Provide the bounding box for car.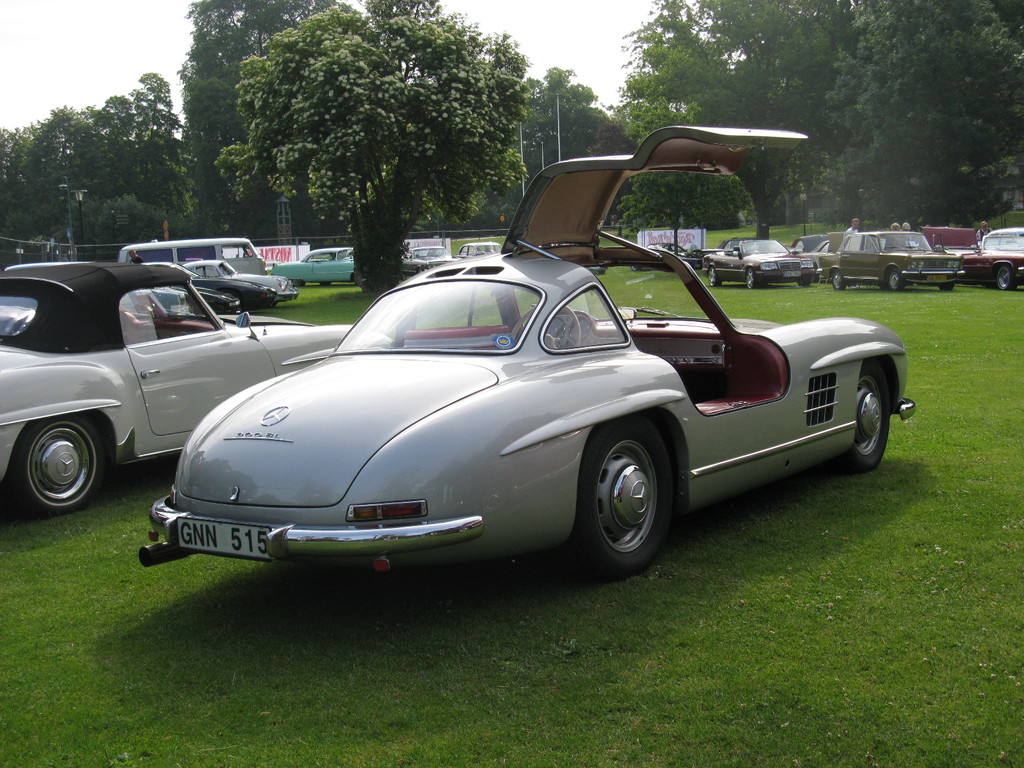
[699,239,813,291].
